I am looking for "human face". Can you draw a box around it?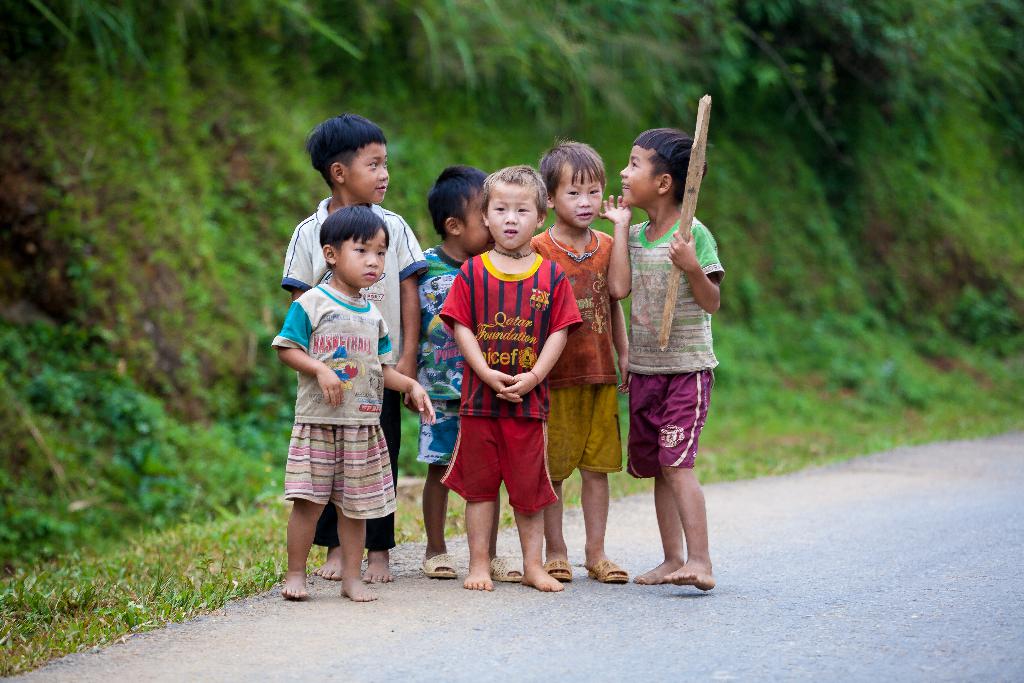
Sure, the bounding box is crop(342, 224, 388, 290).
